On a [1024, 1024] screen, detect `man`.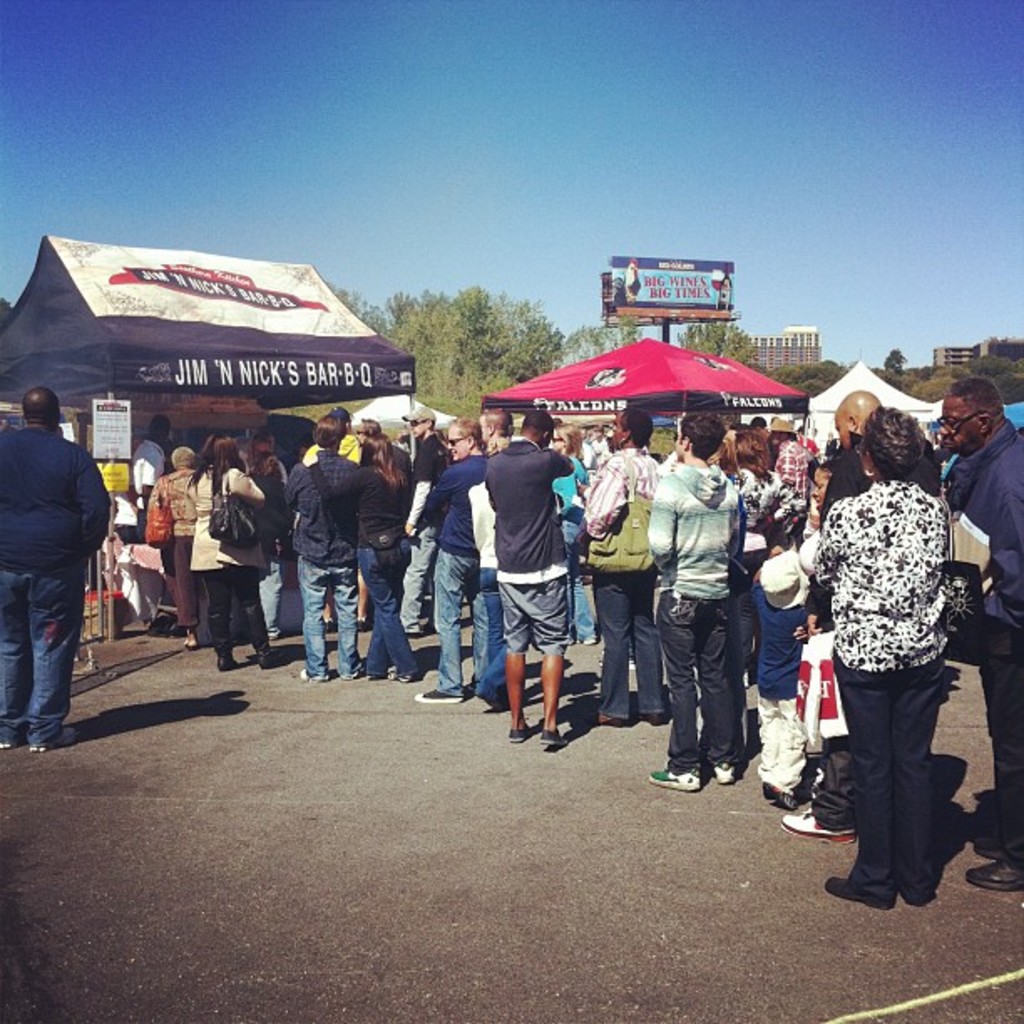
region(428, 412, 490, 701).
